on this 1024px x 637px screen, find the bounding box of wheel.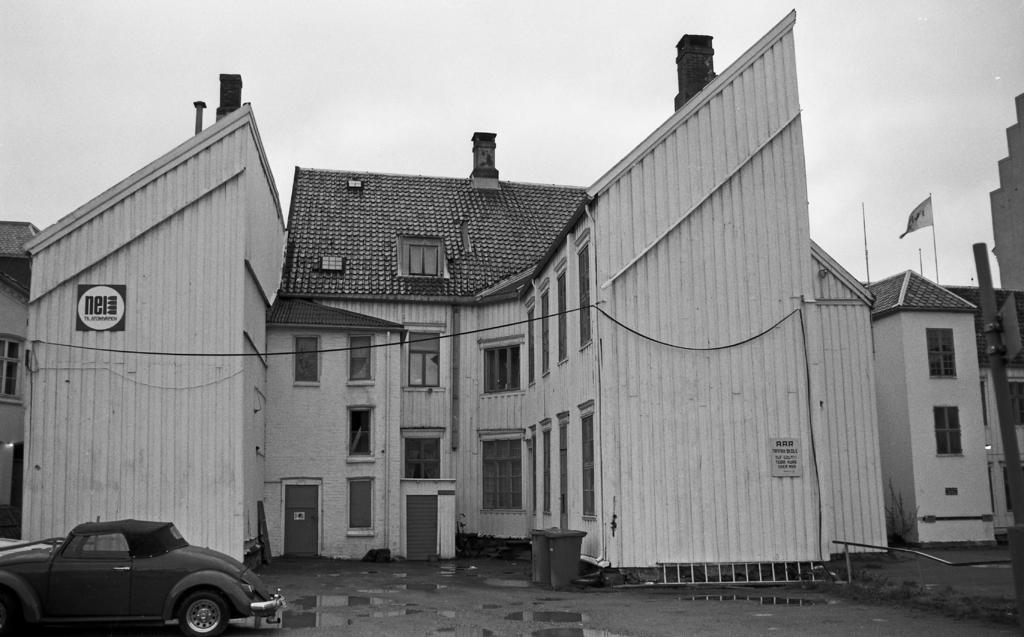
Bounding box: x1=73 y1=549 x2=84 y2=561.
